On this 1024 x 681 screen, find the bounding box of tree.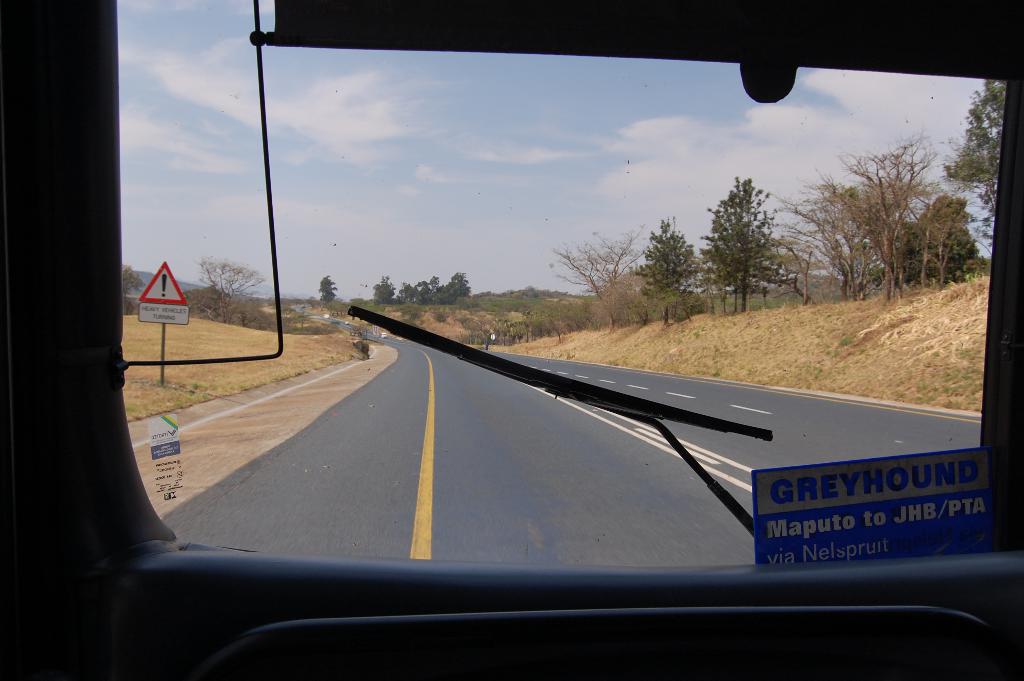
Bounding box: box(796, 114, 972, 298).
